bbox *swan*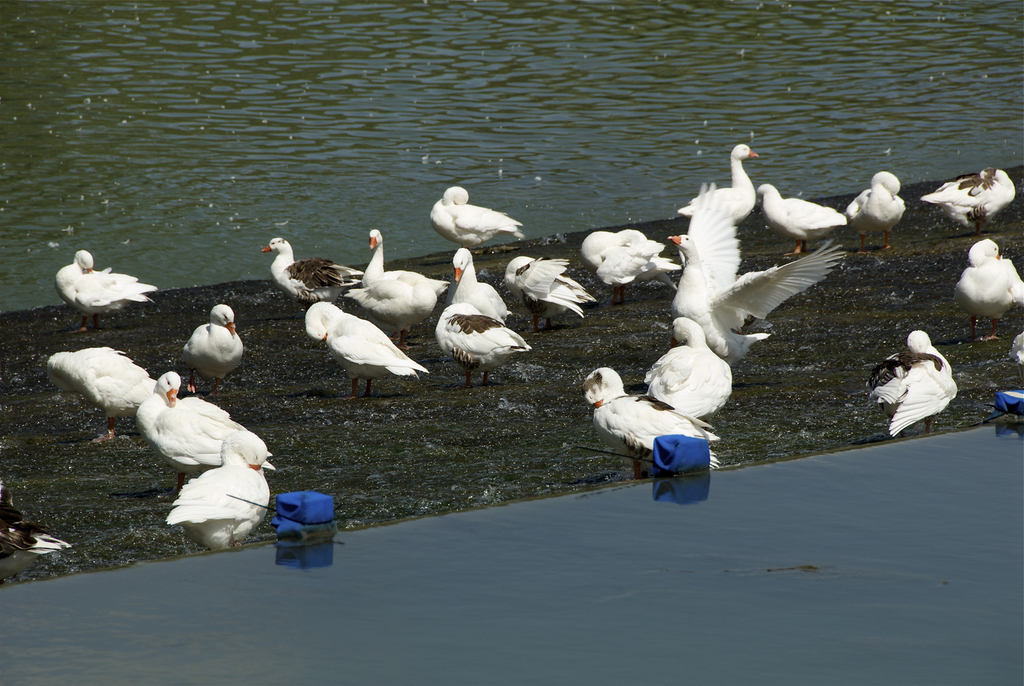
(669,188,850,364)
